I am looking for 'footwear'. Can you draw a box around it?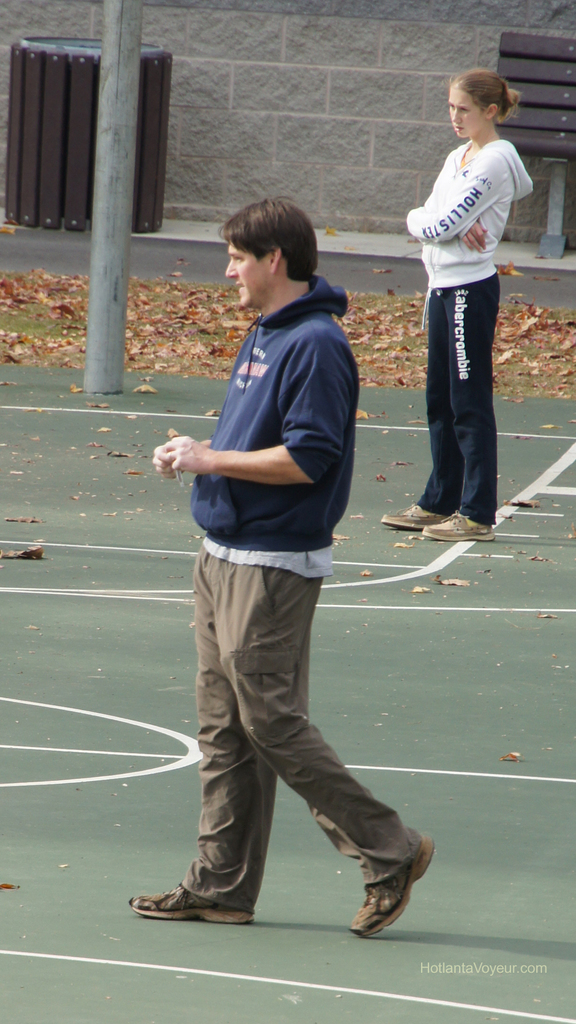
Sure, the bounding box is x1=425, y1=512, x2=502, y2=540.
